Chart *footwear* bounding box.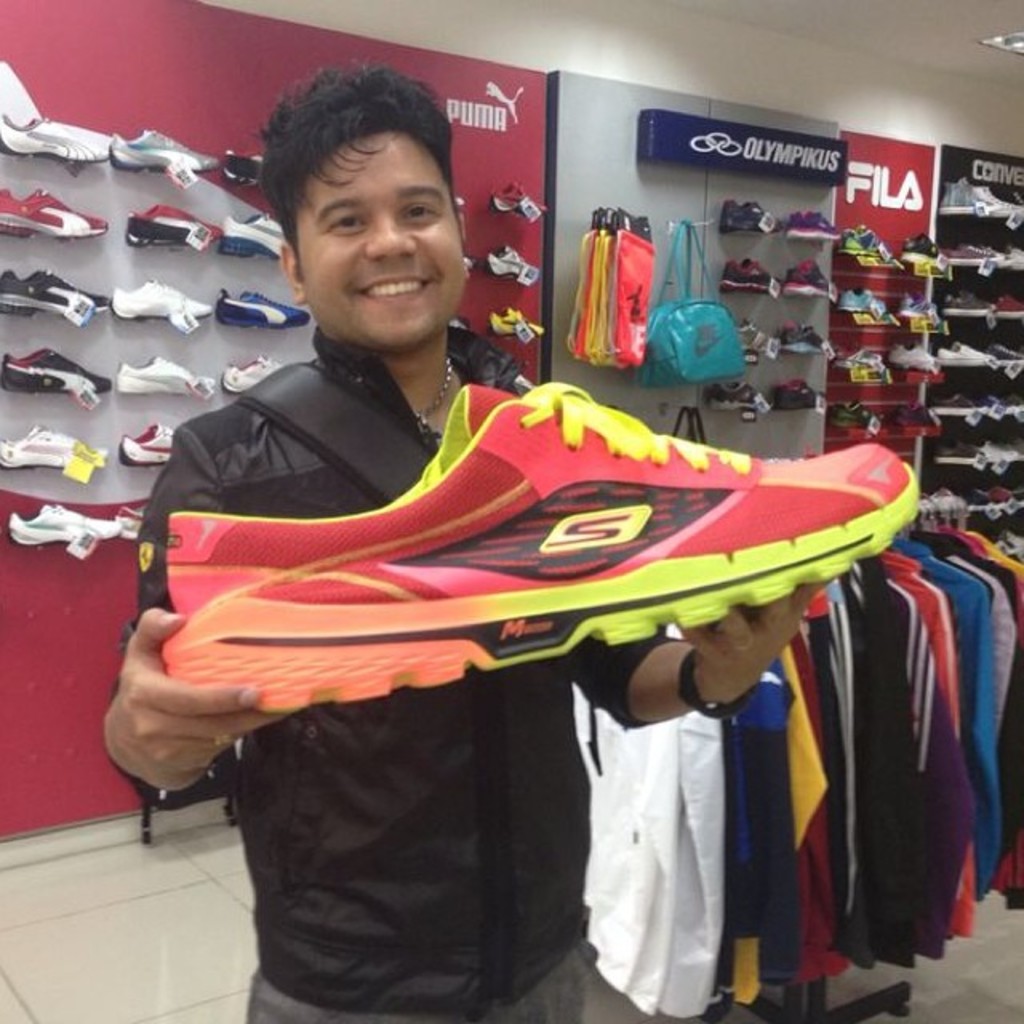
Charted: <region>115, 272, 214, 322</region>.
